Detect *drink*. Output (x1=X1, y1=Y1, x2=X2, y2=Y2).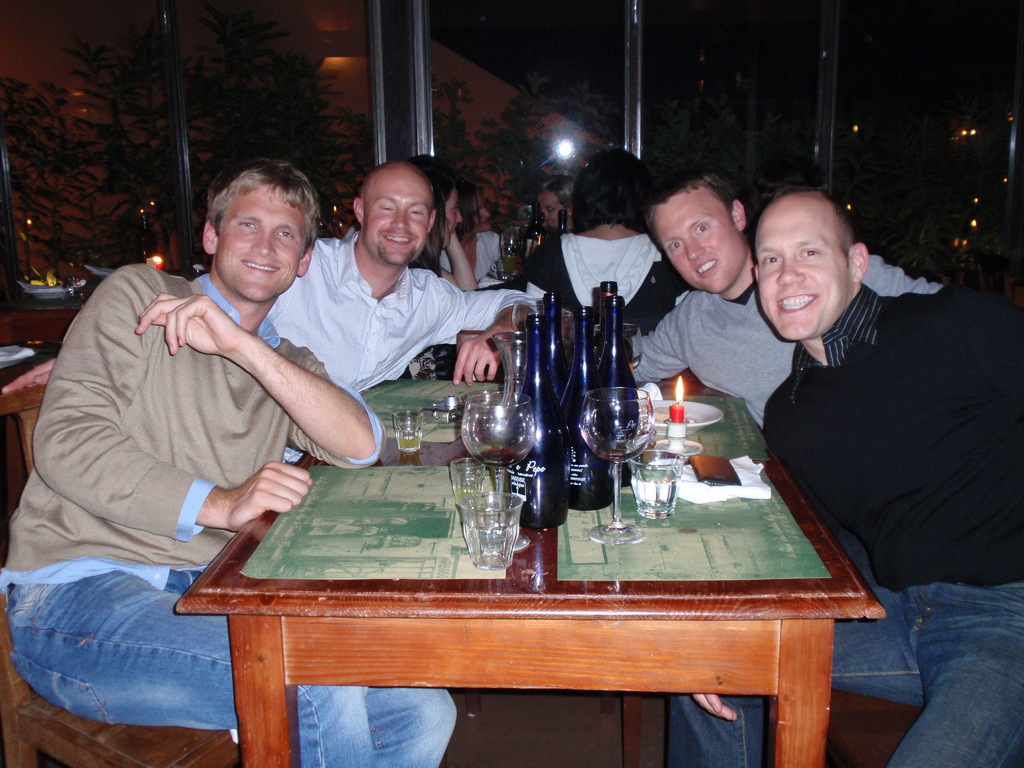
(x1=462, y1=519, x2=520, y2=572).
